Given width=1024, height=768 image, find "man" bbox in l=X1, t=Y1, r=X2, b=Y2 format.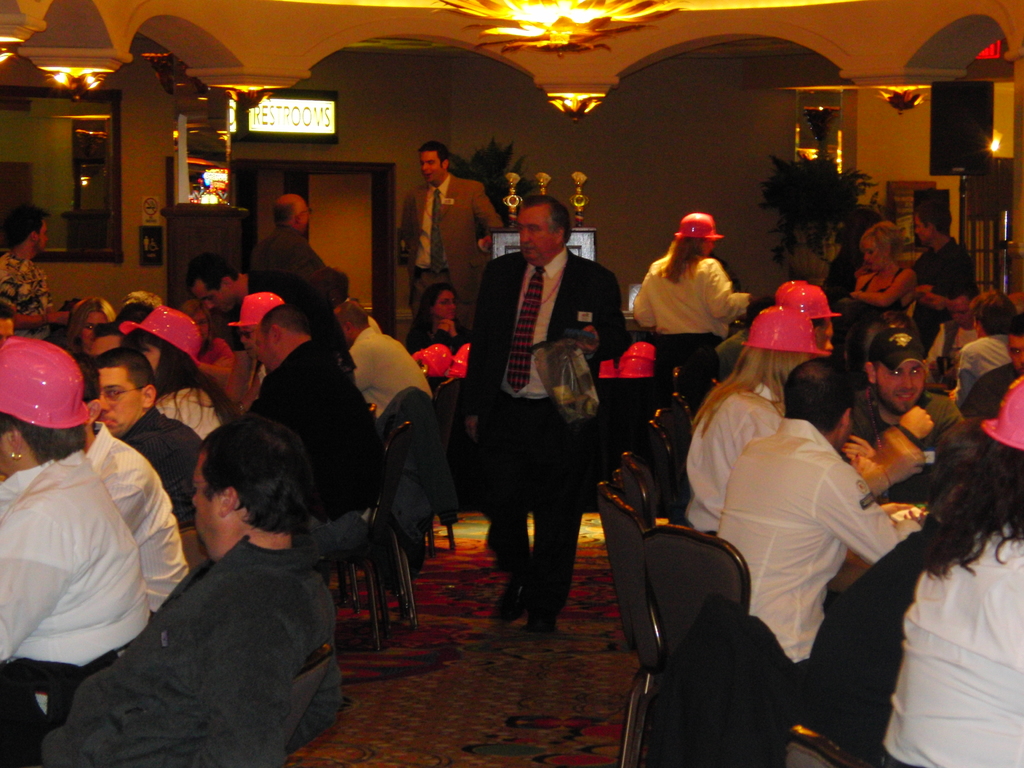
l=77, t=418, r=363, b=758.
